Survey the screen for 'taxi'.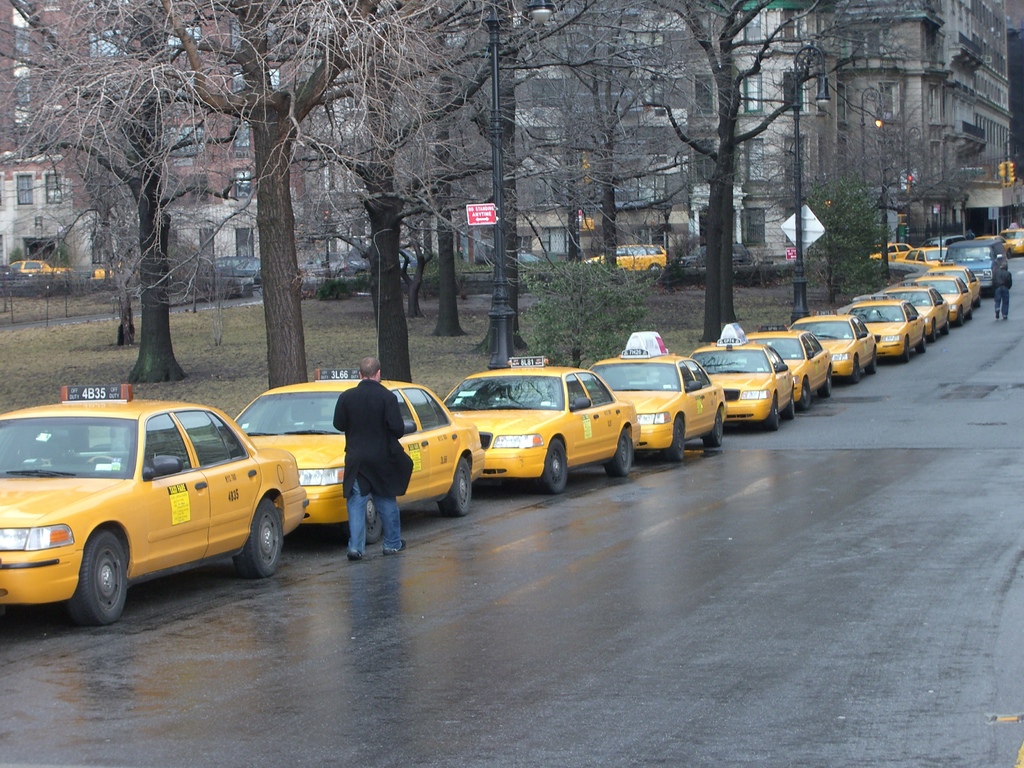
Survey found: crop(584, 327, 731, 458).
